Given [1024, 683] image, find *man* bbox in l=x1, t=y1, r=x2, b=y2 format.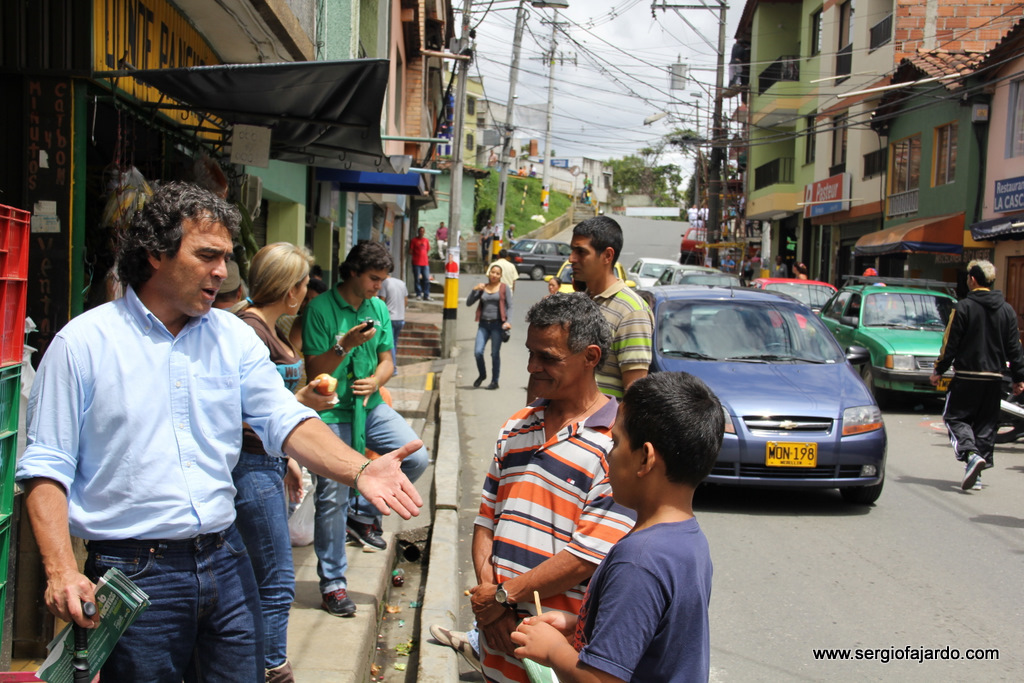
l=430, t=217, r=449, b=261.
